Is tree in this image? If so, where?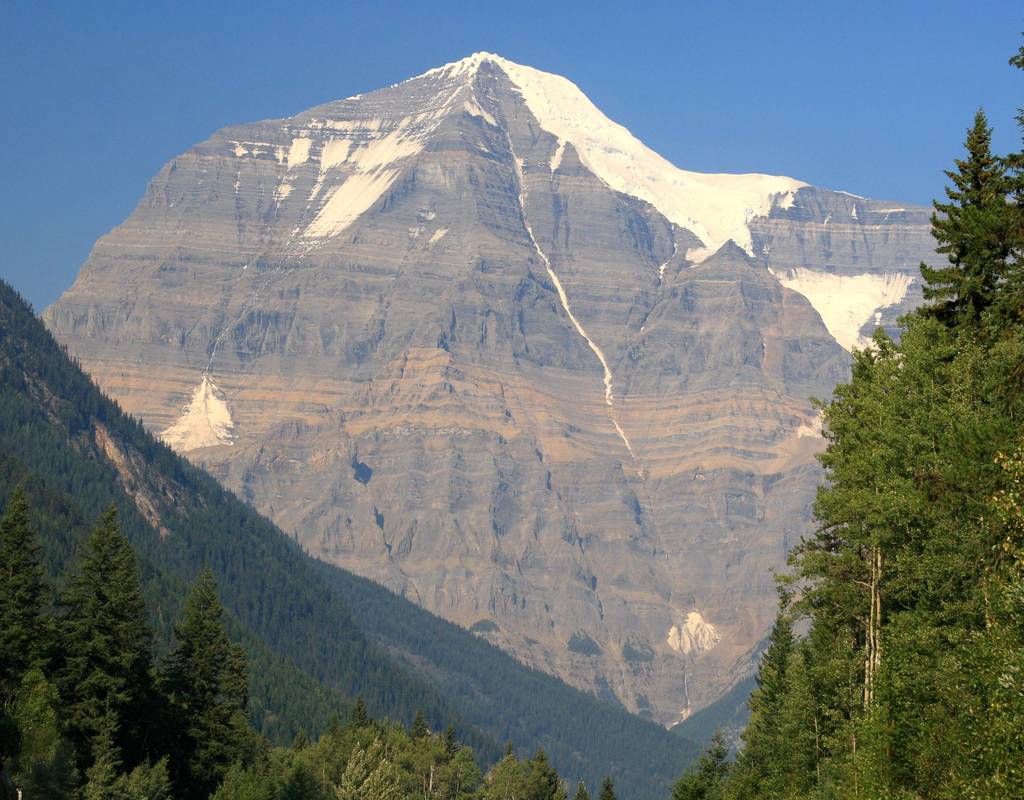
Yes, at [348,694,370,728].
